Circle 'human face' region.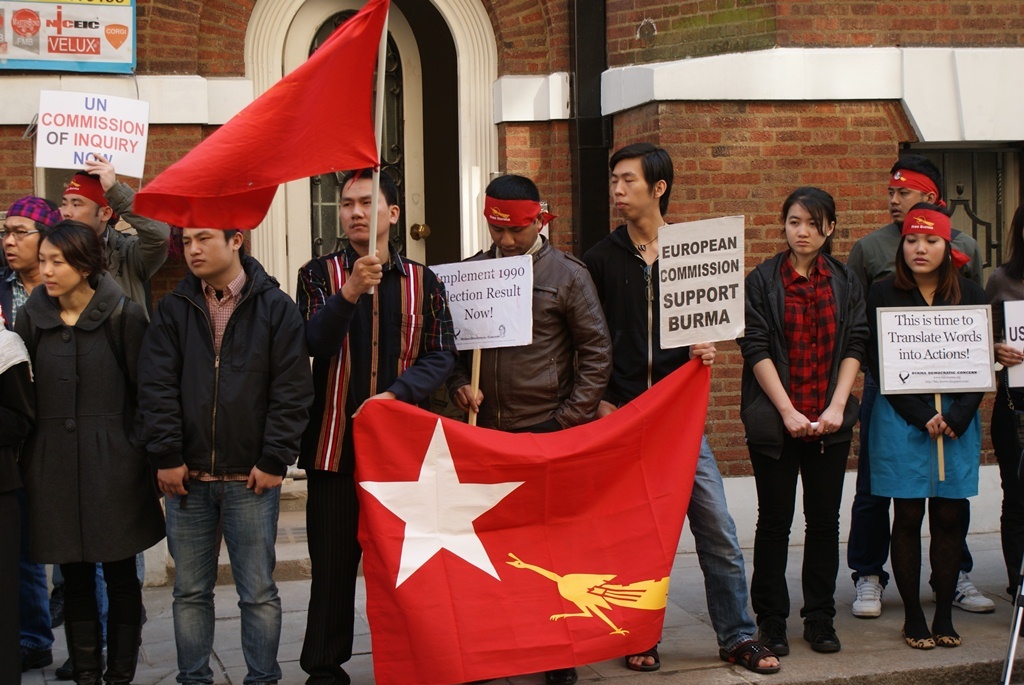
Region: (left=0, top=214, right=38, bottom=267).
